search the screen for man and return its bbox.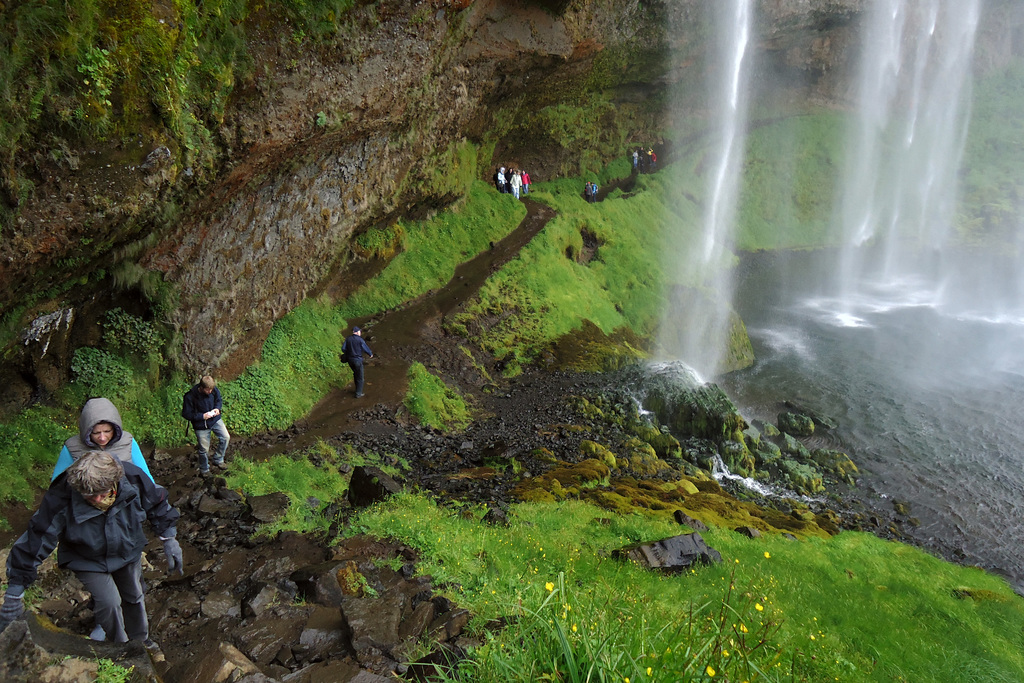
Found: {"left": 184, "top": 374, "right": 240, "bottom": 482}.
